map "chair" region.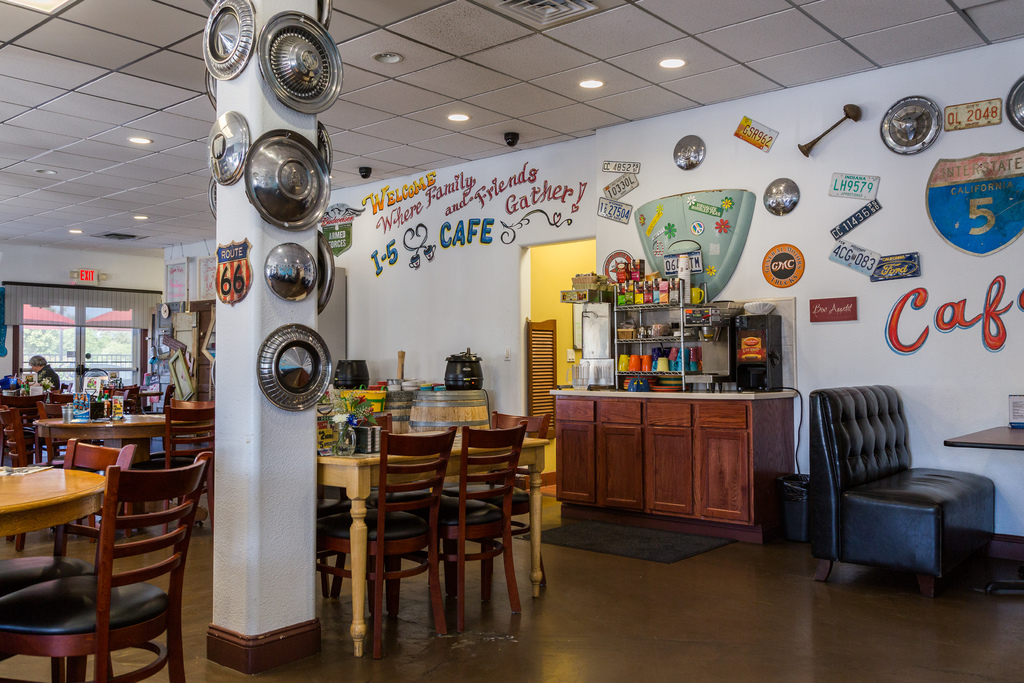
Mapped to rect(0, 437, 136, 682).
